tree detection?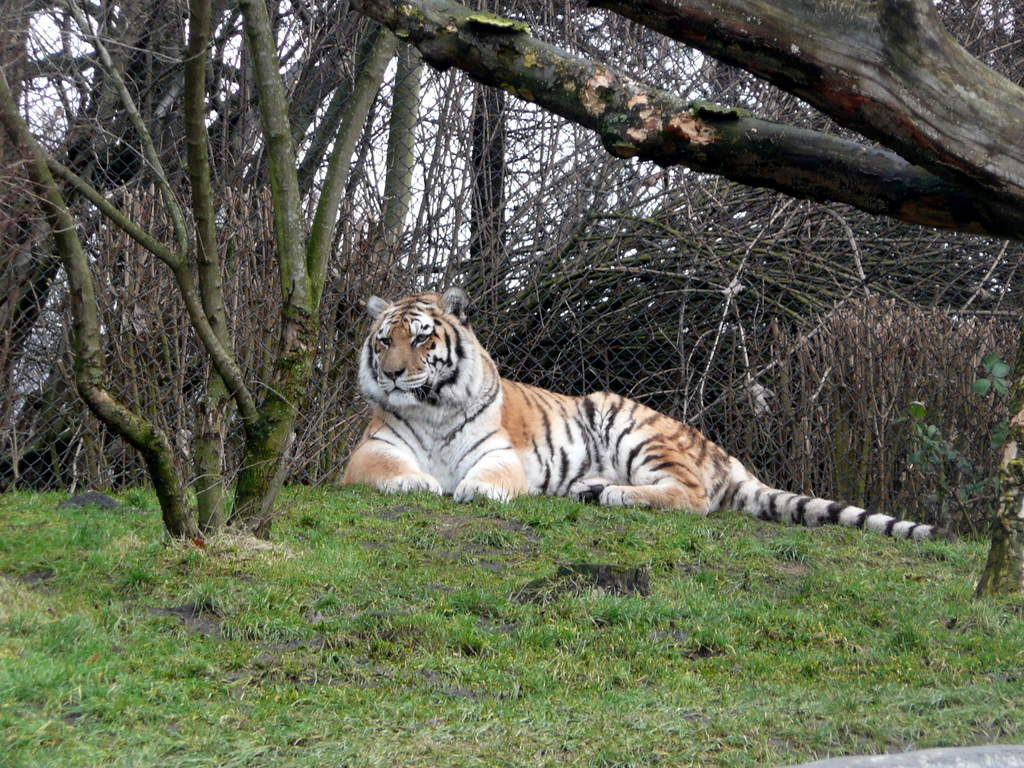
locate(350, 0, 1023, 247)
